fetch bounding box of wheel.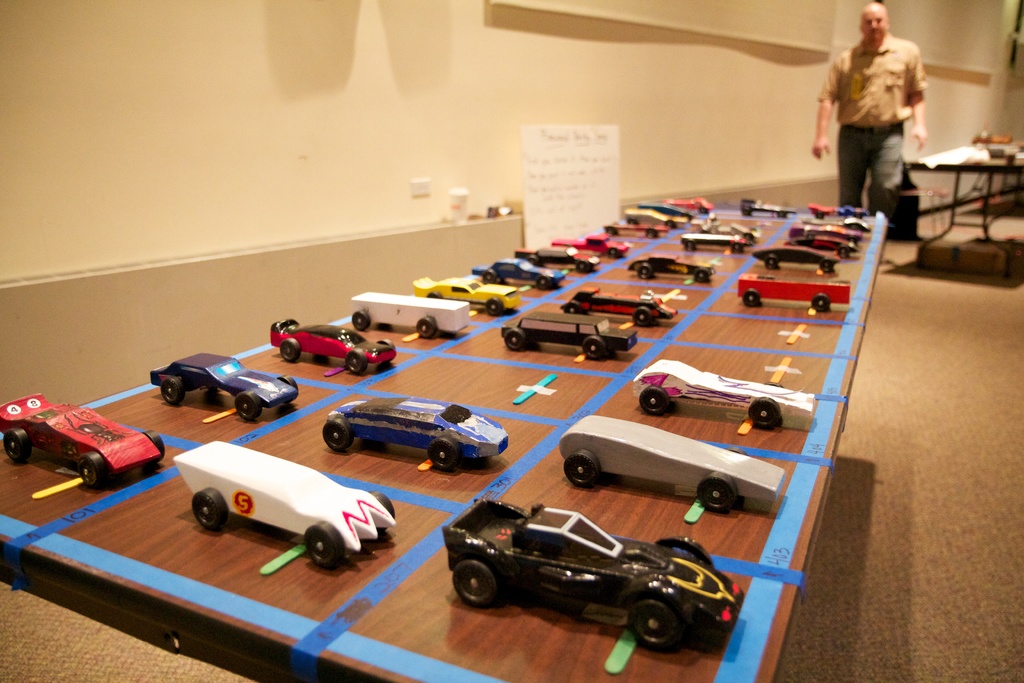
Bbox: [740, 291, 764, 311].
